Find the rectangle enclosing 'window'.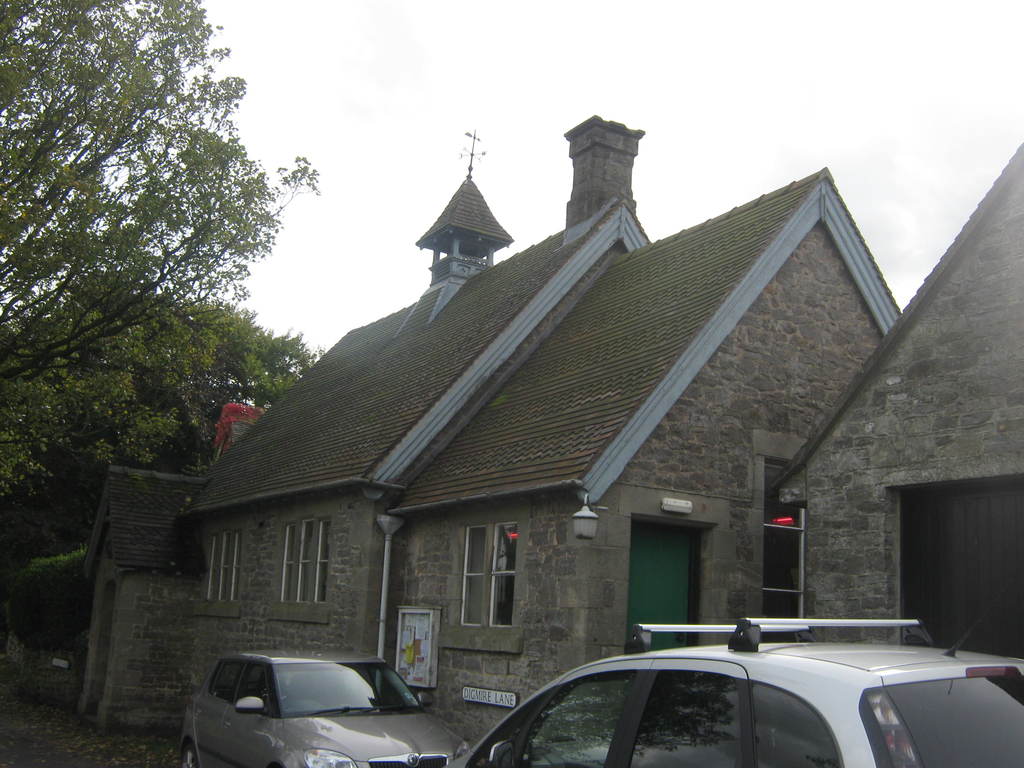
<box>474,689,550,763</box>.
